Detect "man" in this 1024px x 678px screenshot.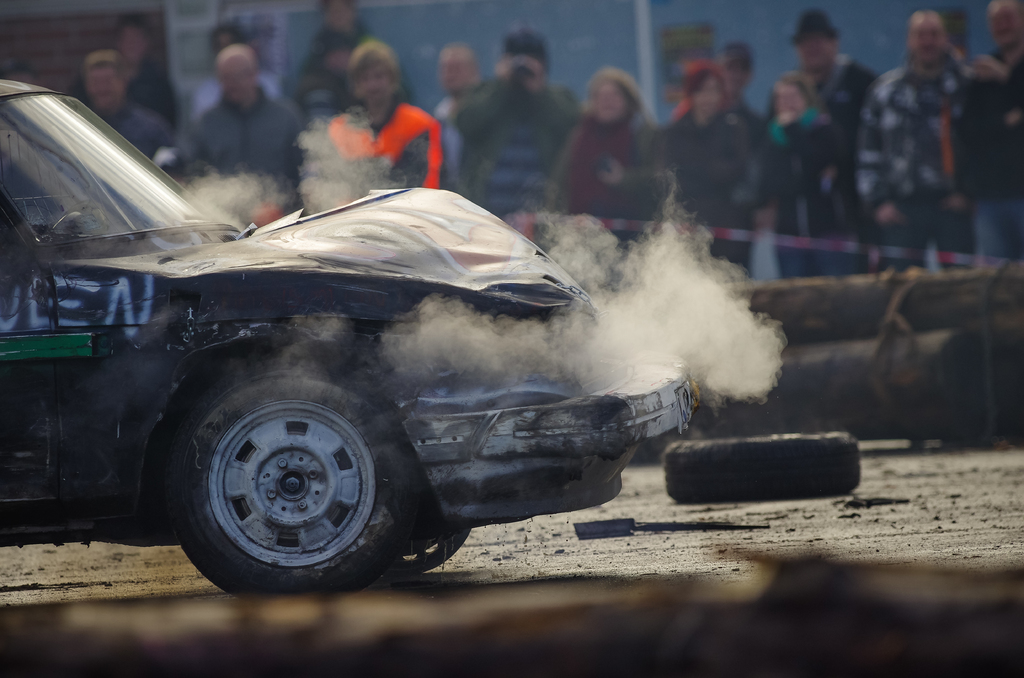
Detection: BBox(187, 40, 301, 183).
